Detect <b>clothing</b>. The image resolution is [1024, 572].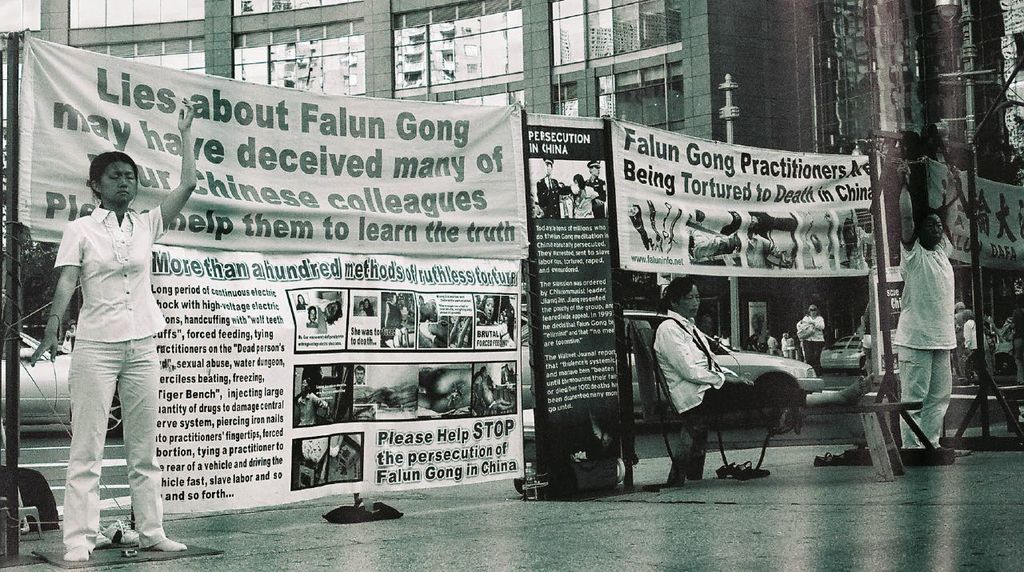
790/310/824/384.
